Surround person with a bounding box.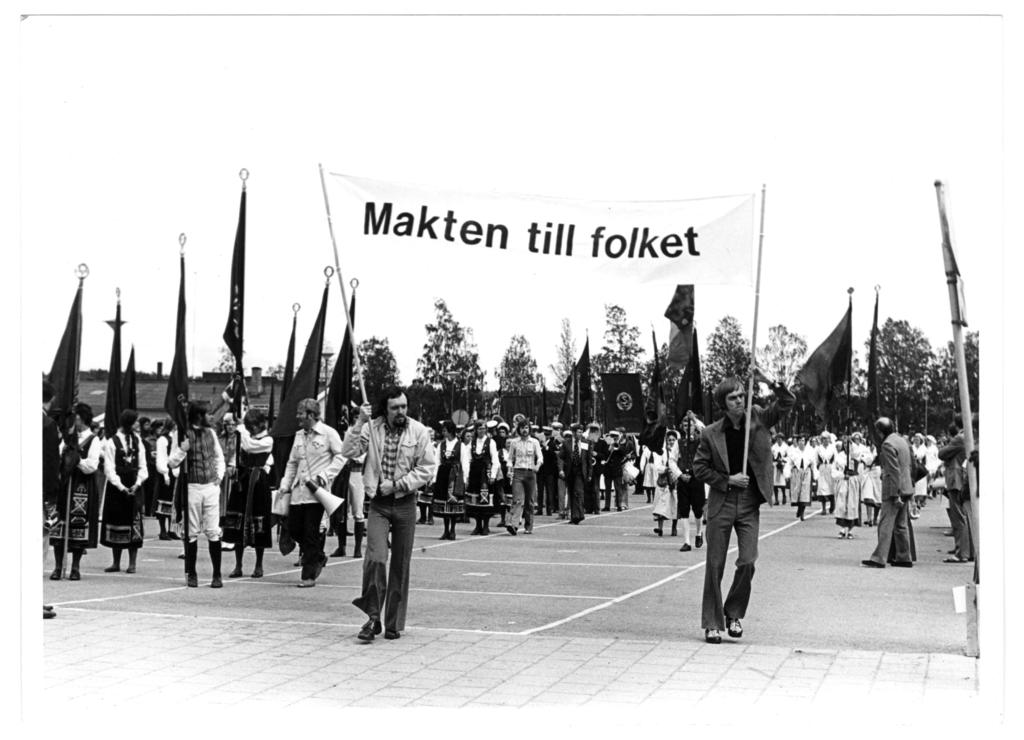
box=[98, 406, 153, 576].
